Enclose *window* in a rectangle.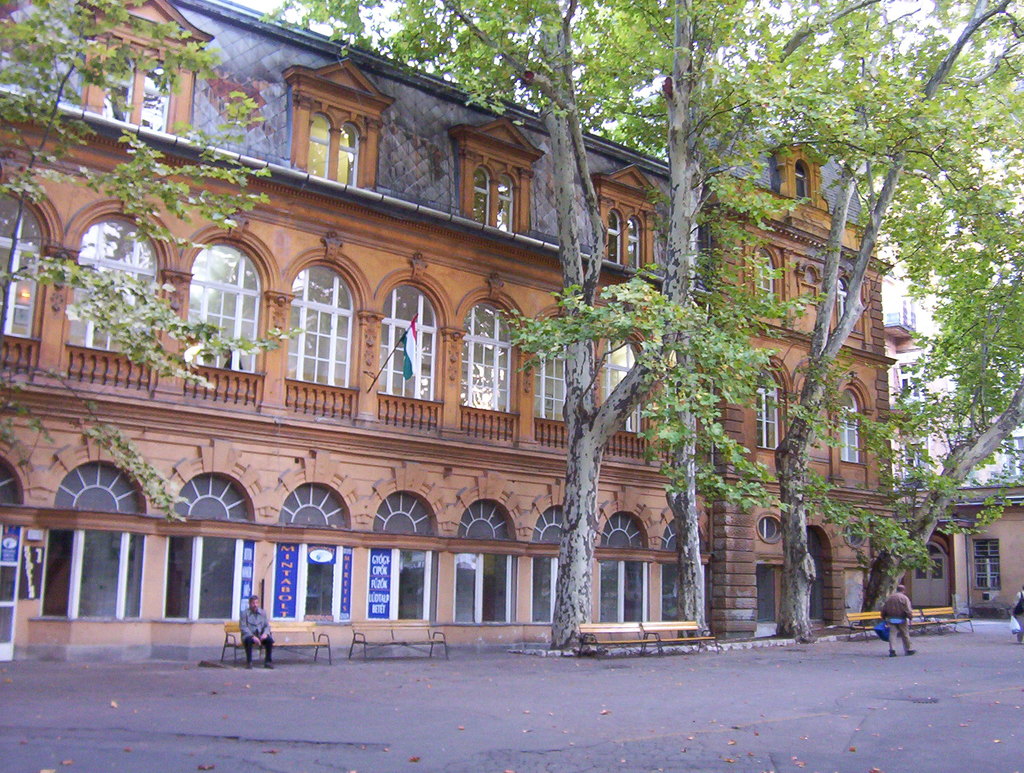
[836,388,863,464].
